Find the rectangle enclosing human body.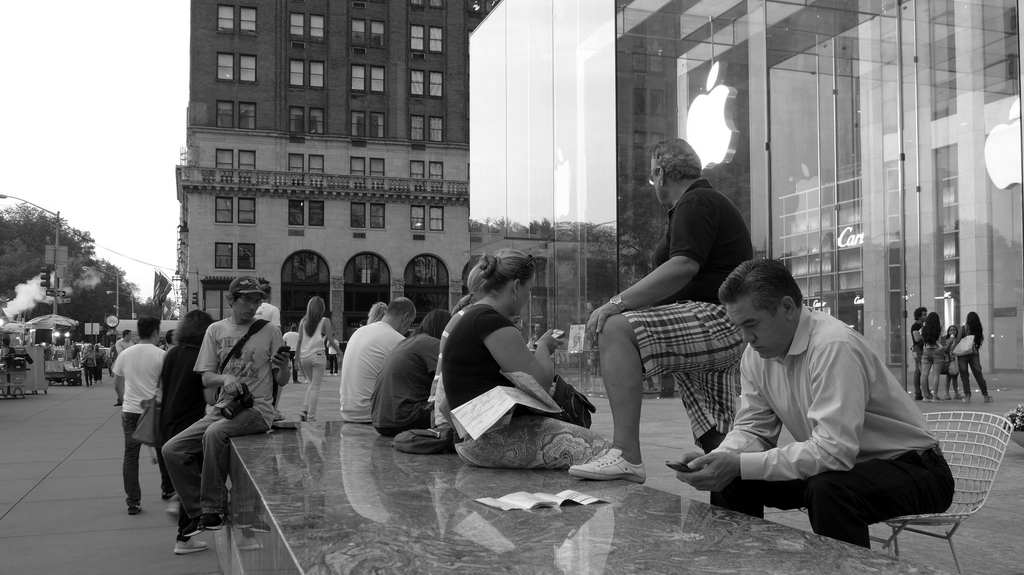
Rect(166, 275, 292, 539).
